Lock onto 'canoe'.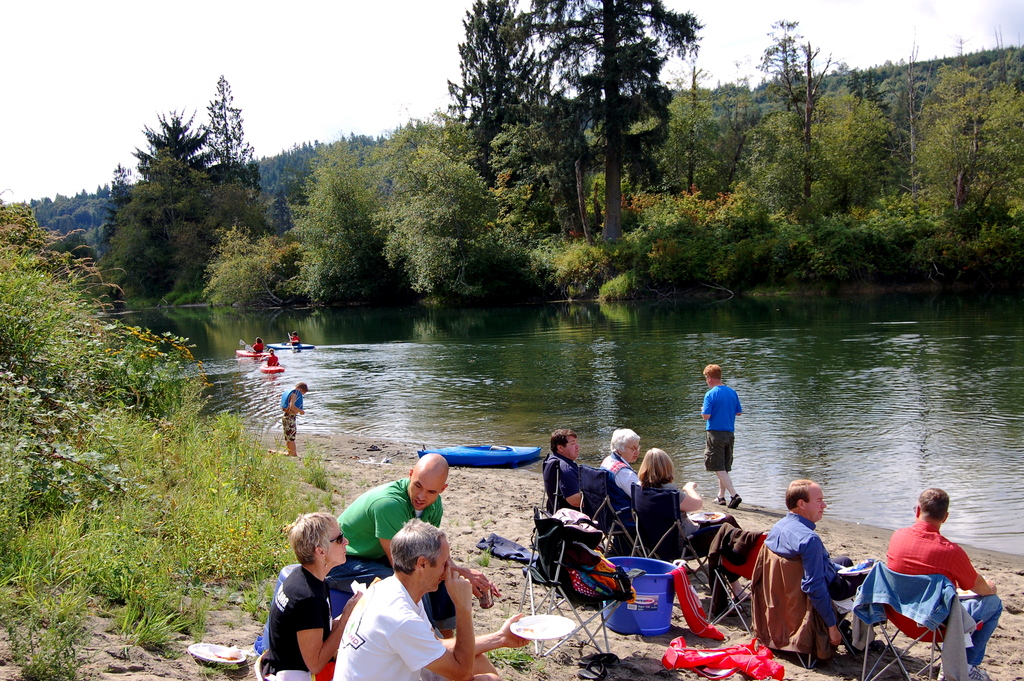
Locked: l=418, t=441, r=538, b=466.
